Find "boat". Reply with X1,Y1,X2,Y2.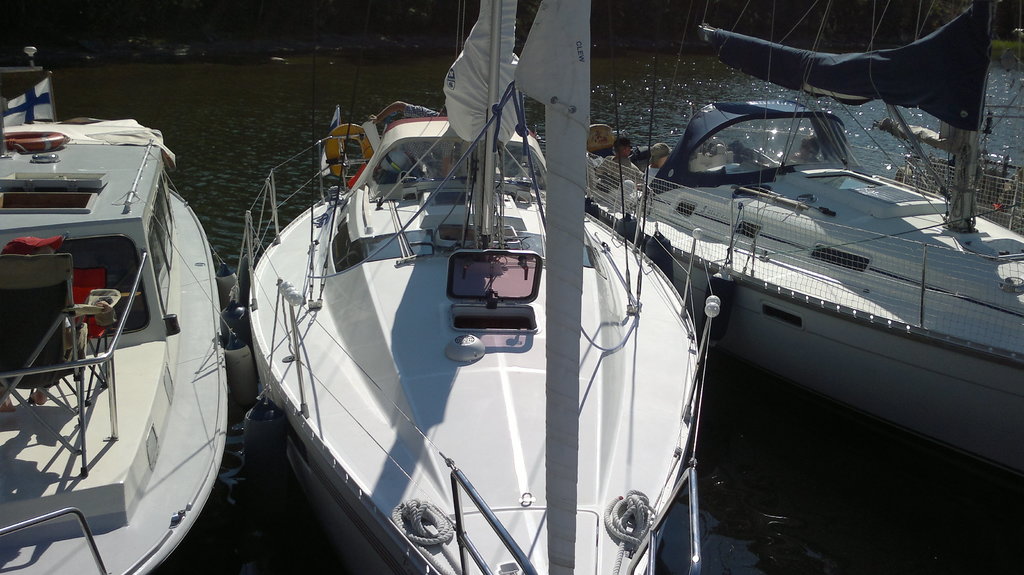
211,54,777,553.
